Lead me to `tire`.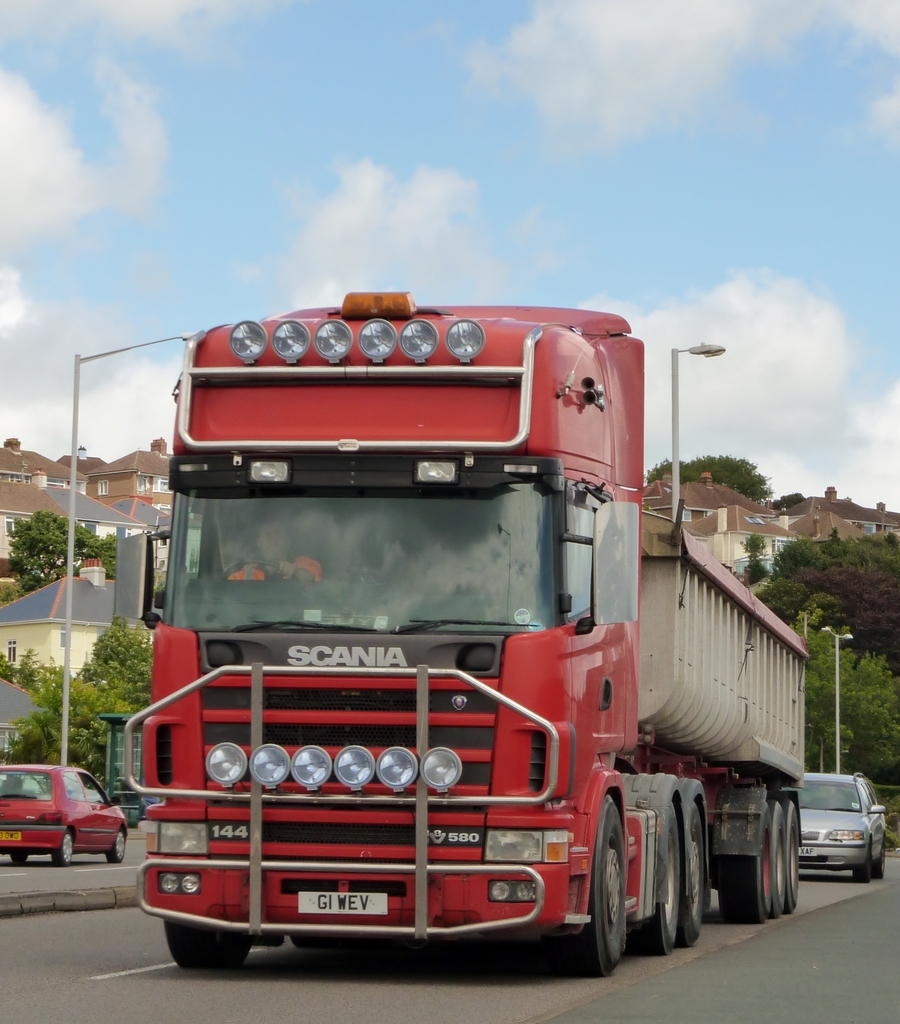
Lead to [784, 799, 803, 906].
